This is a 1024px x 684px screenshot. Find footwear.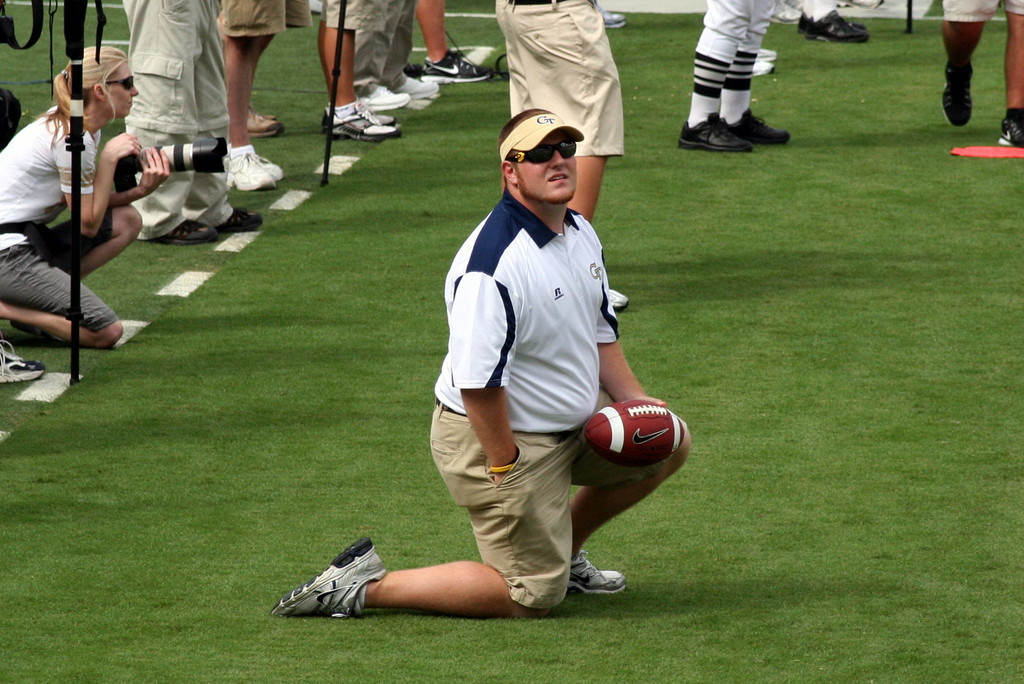
Bounding box: left=248, top=108, right=283, bottom=138.
